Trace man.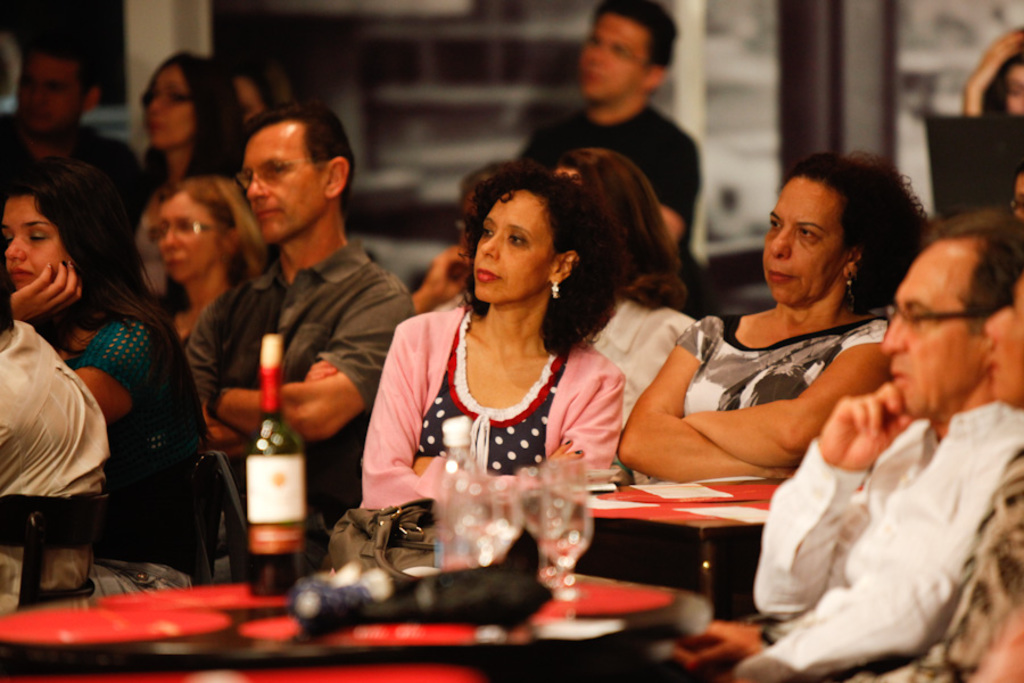
Traced to (left=510, top=0, right=708, bottom=315).
